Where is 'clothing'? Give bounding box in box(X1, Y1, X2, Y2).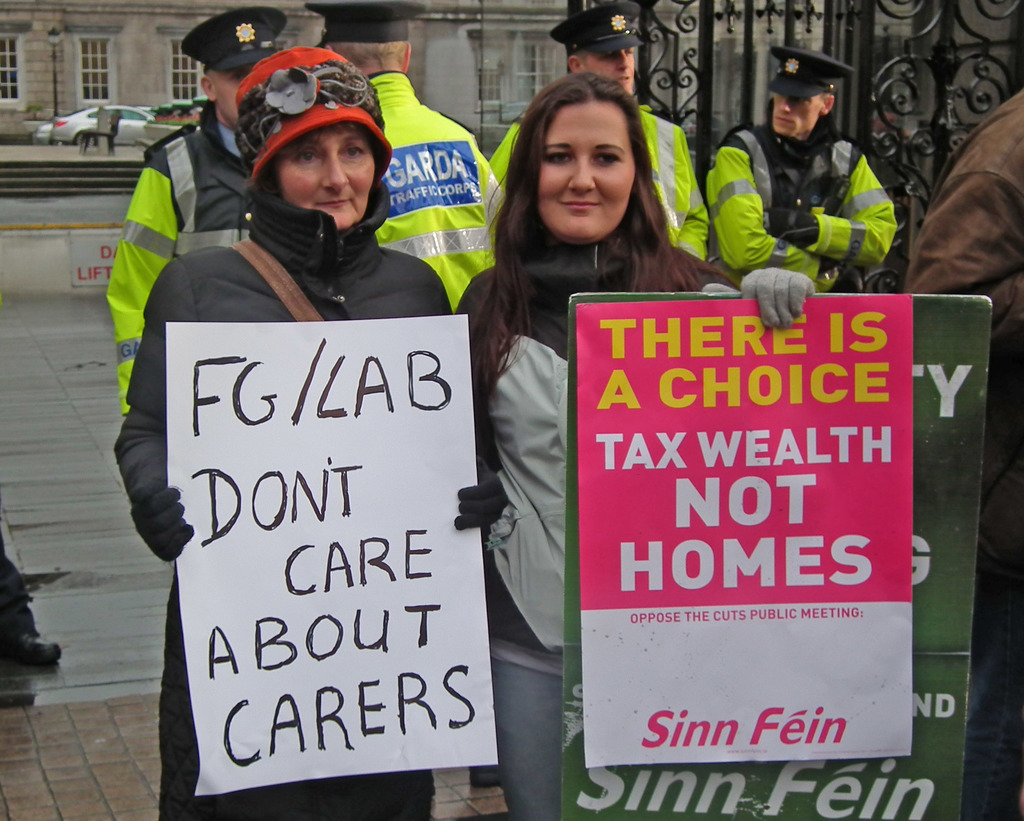
box(111, 175, 502, 820).
